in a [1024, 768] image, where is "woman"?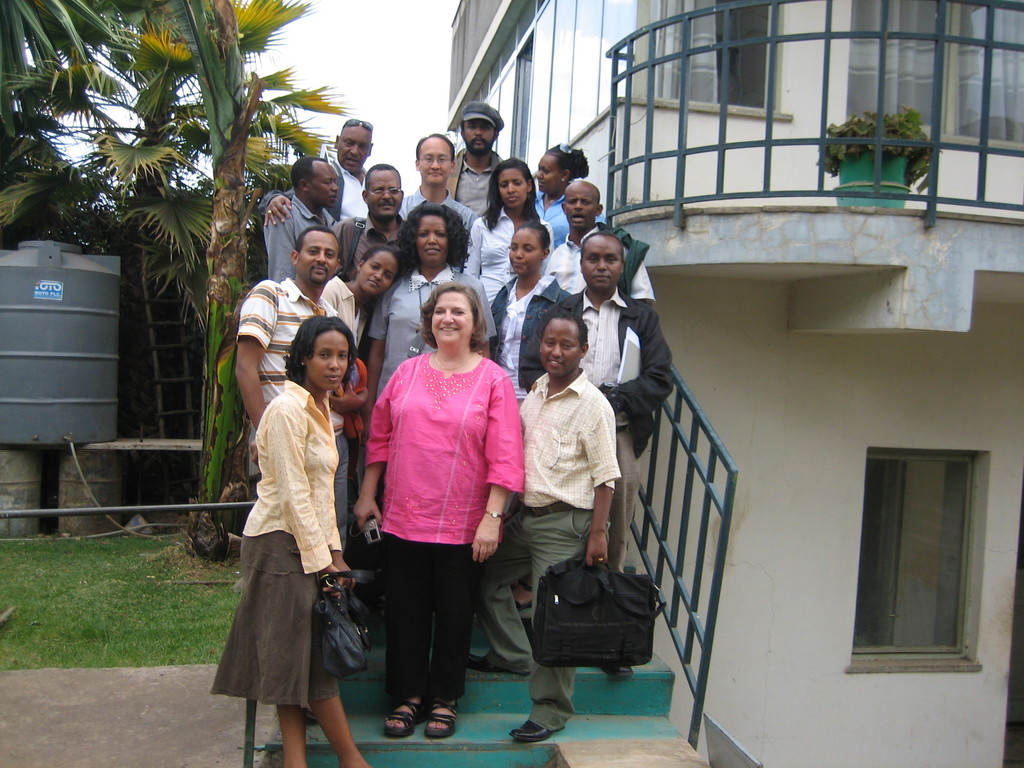
x1=353 y1=285 x2=527 y2=744.
